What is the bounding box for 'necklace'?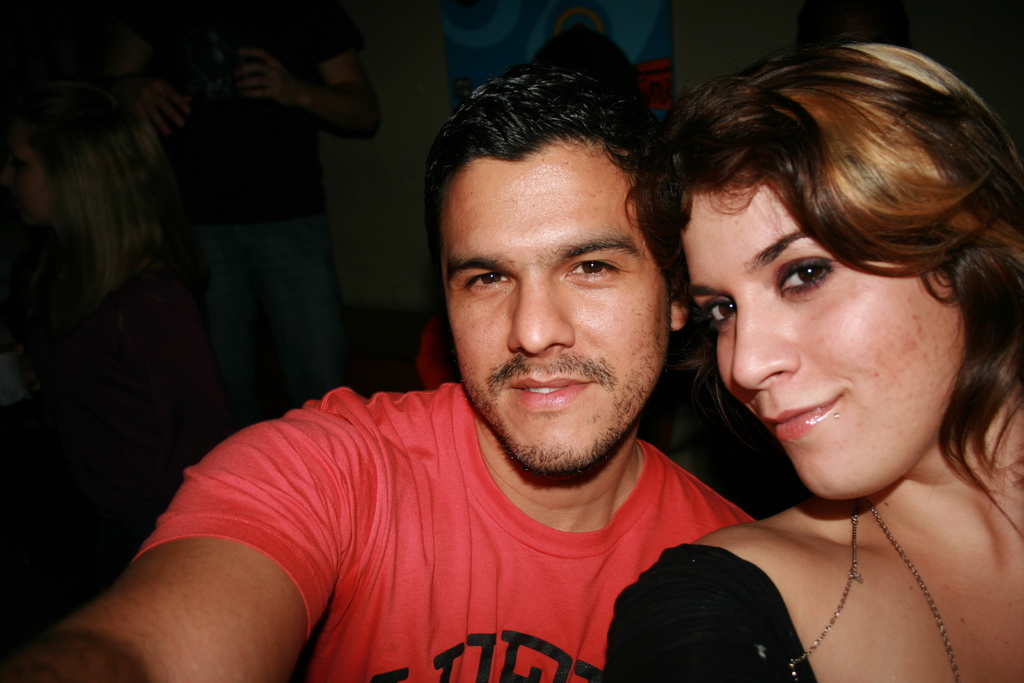
<bbox>784, 494, 960, 682</bbox>.
